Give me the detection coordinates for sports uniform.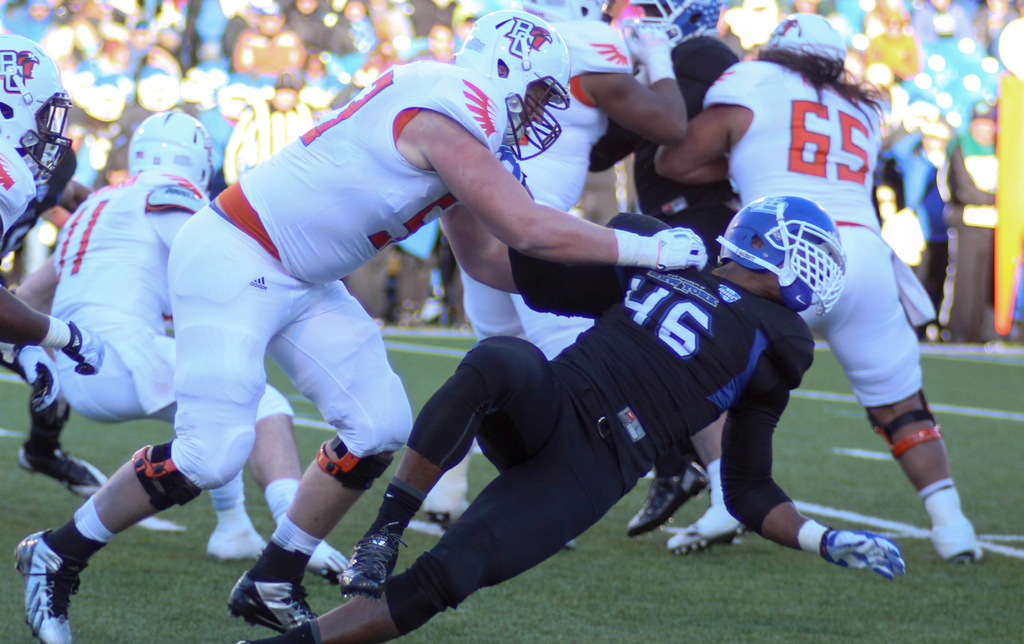
box=[52, 172, 177, 416].
